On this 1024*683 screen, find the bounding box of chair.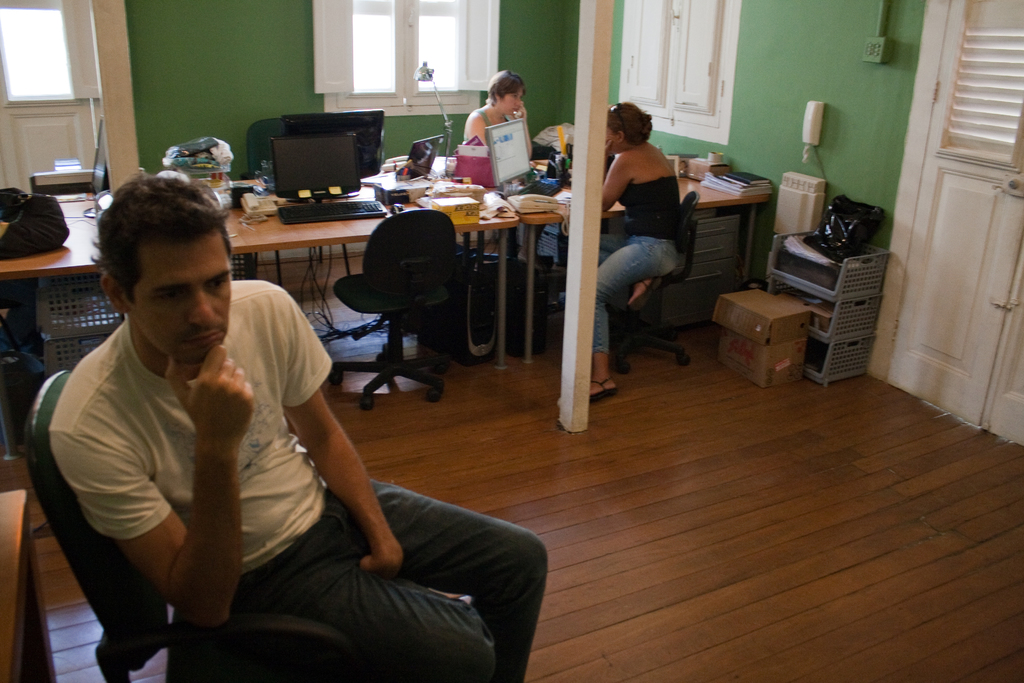
Bounding box: 329:217:475:397.
